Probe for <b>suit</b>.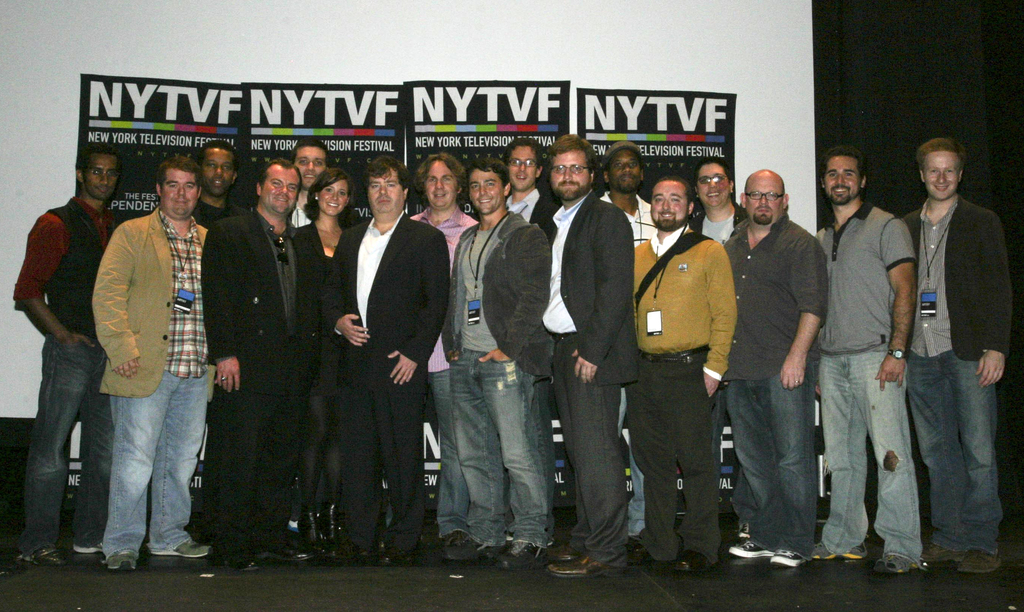
Probe result: Rect(540, 190, 643, 563).
